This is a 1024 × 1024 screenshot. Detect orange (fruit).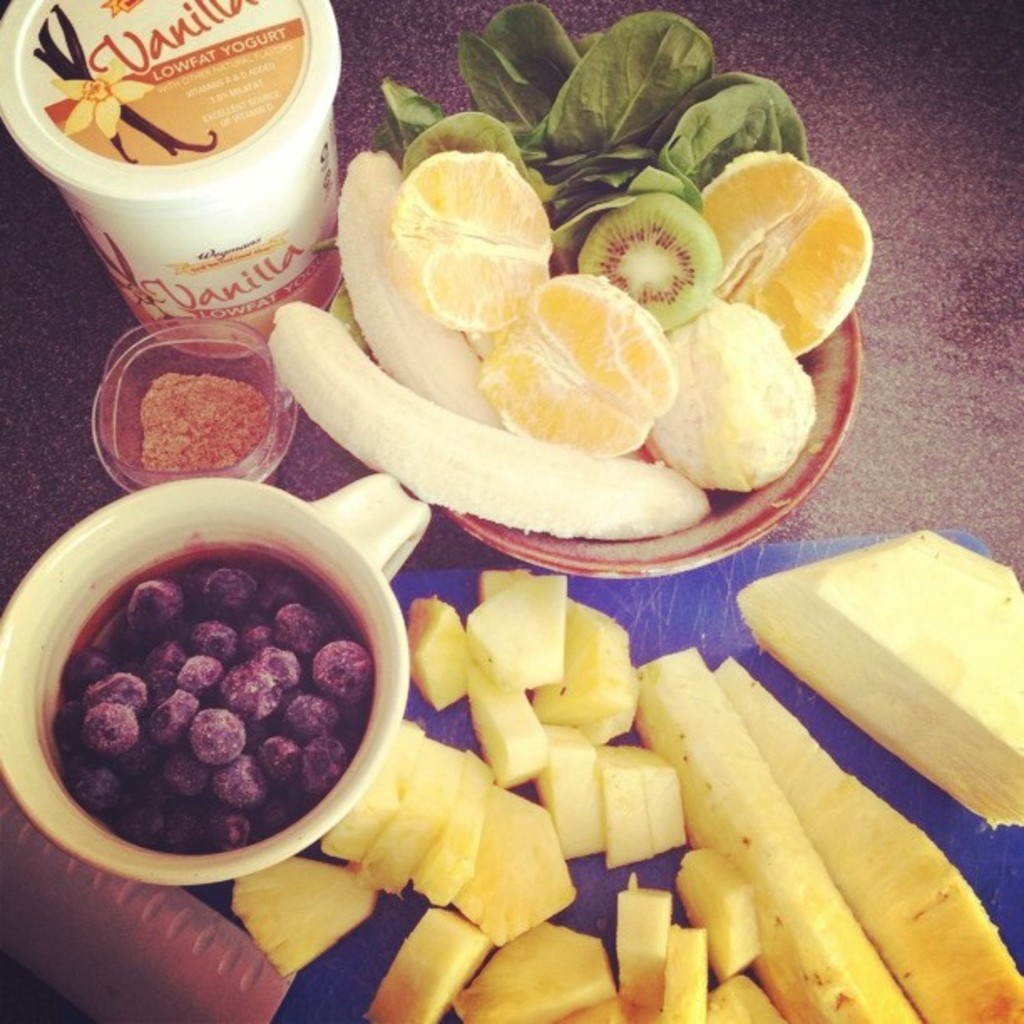
<region>703, 149, 878, 355</region>.
